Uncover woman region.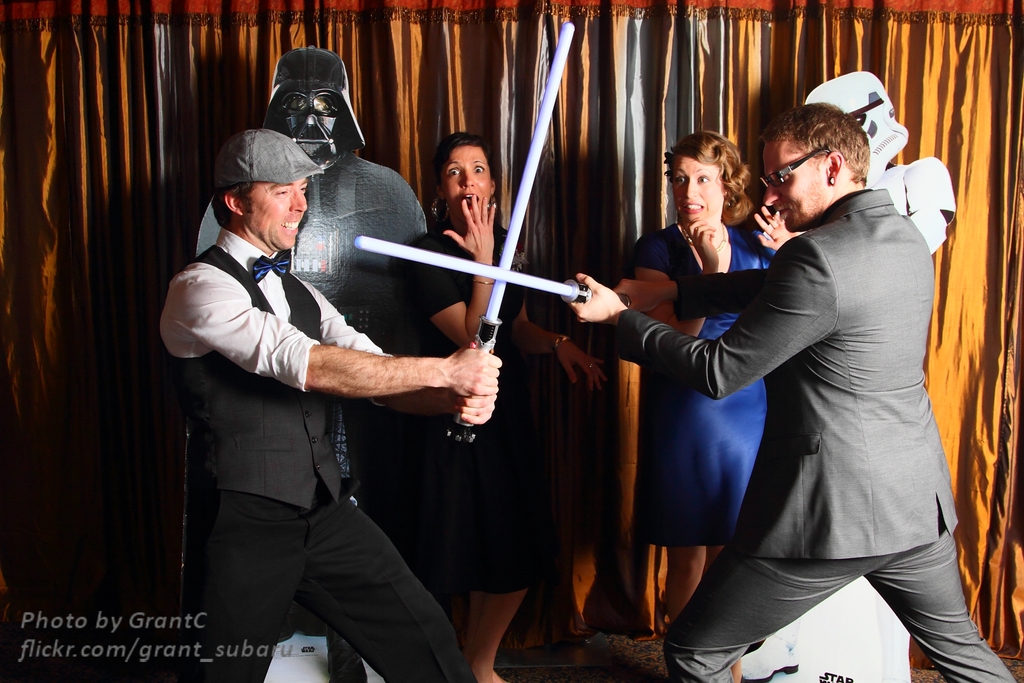
Uncovered: left=376, top=129, right=610, bottom=682.
